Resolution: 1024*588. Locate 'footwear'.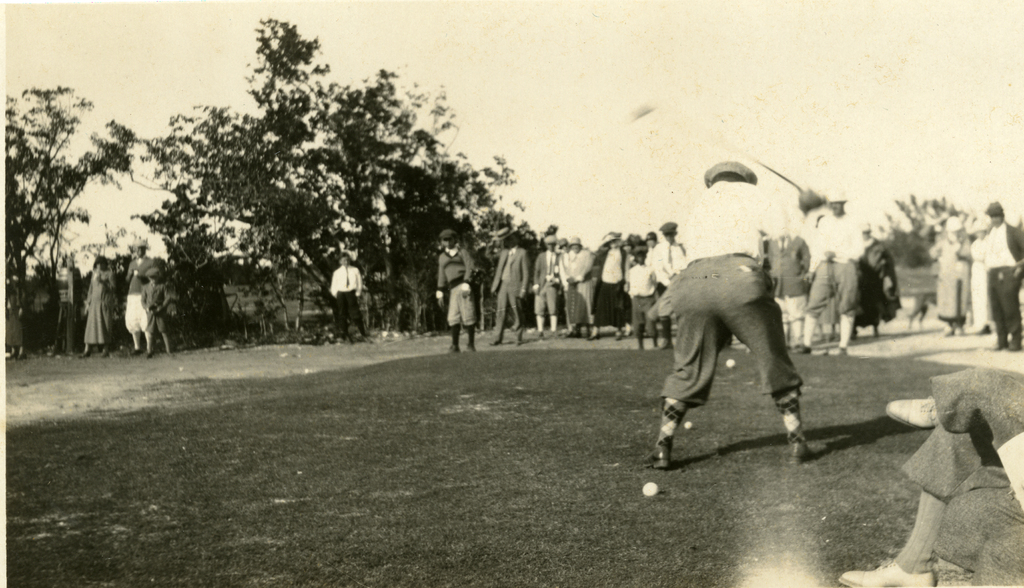
crop(133, 351, 145, 357).
